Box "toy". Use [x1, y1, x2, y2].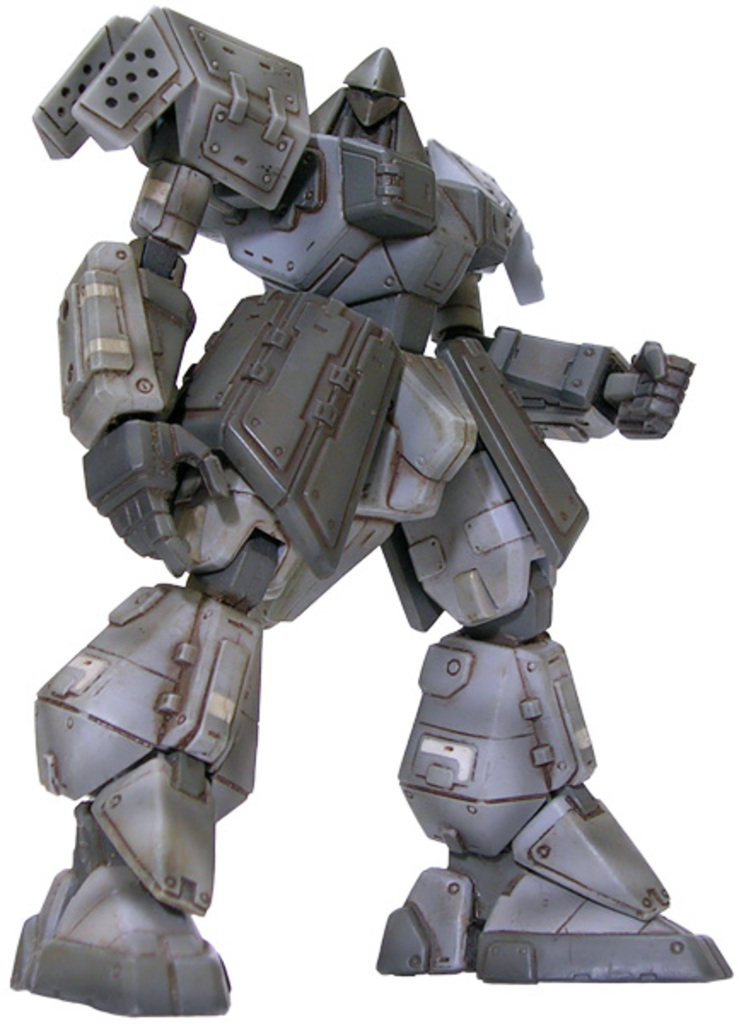
[10, 3, 730, 1012].
